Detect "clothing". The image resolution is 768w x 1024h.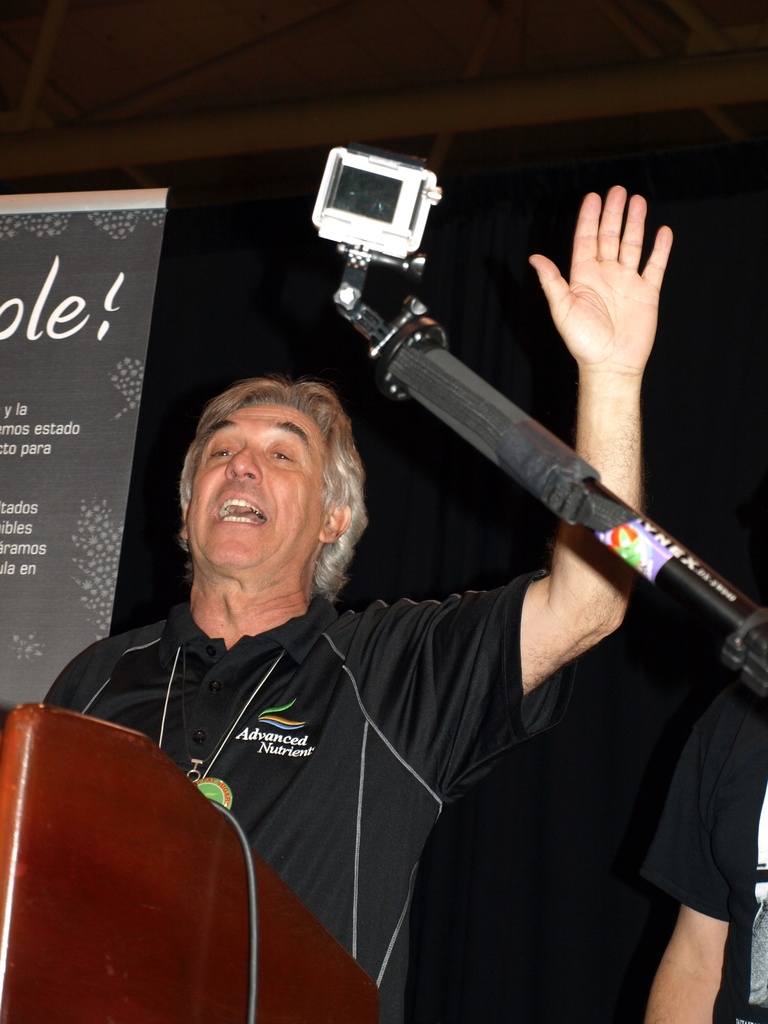
BBox(632, 668, 767, 1023).
